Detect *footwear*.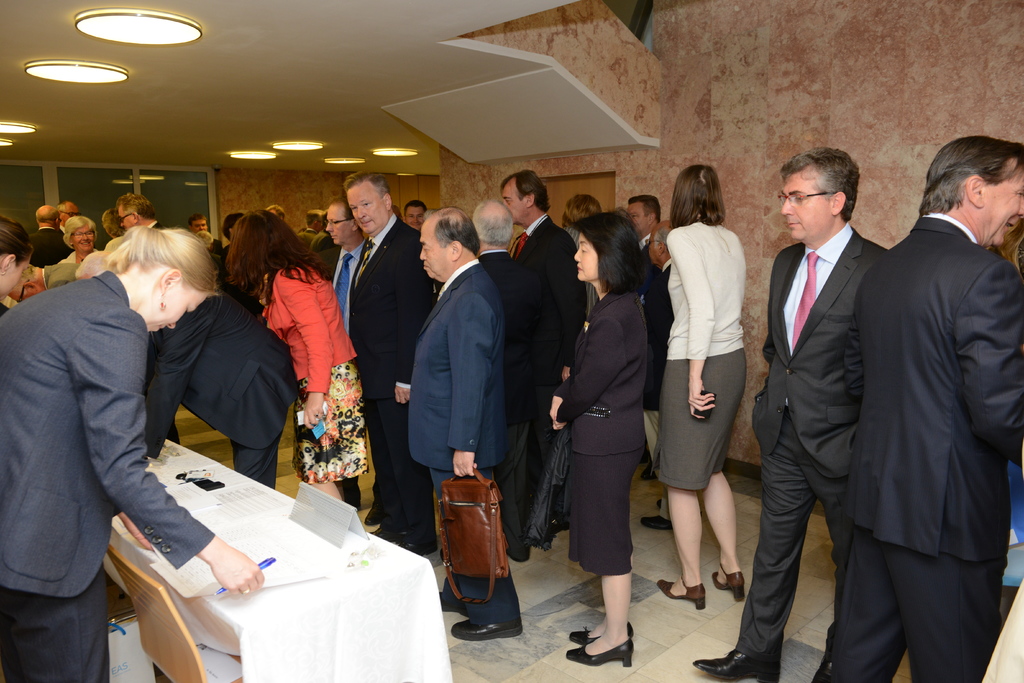
Detected at region(375, 528, 395, 544).
